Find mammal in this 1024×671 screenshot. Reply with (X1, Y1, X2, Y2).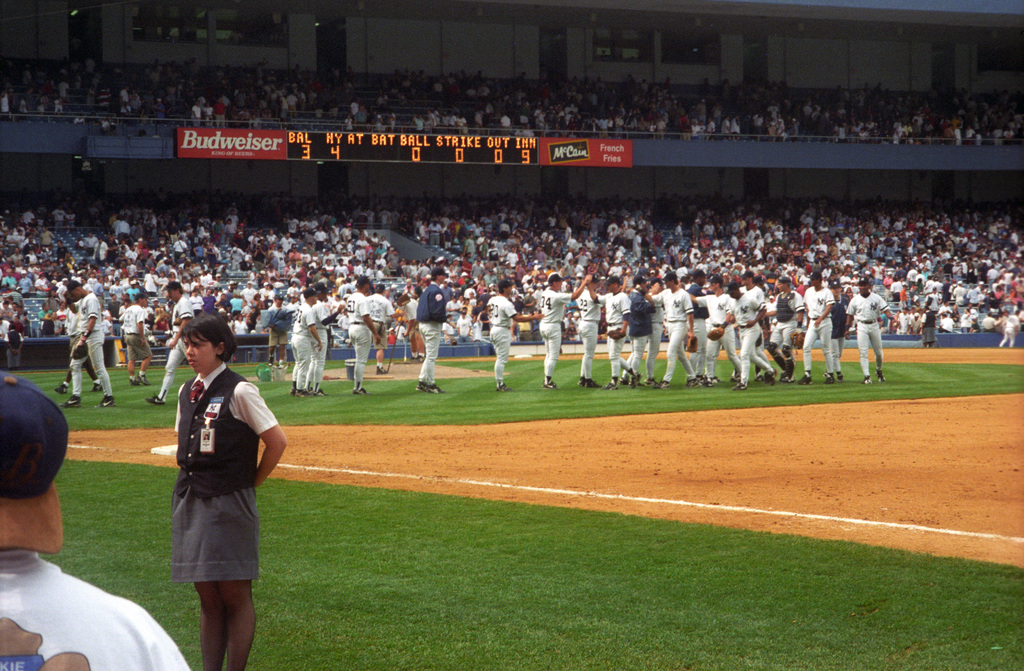
(645, 287, 666, 382).
